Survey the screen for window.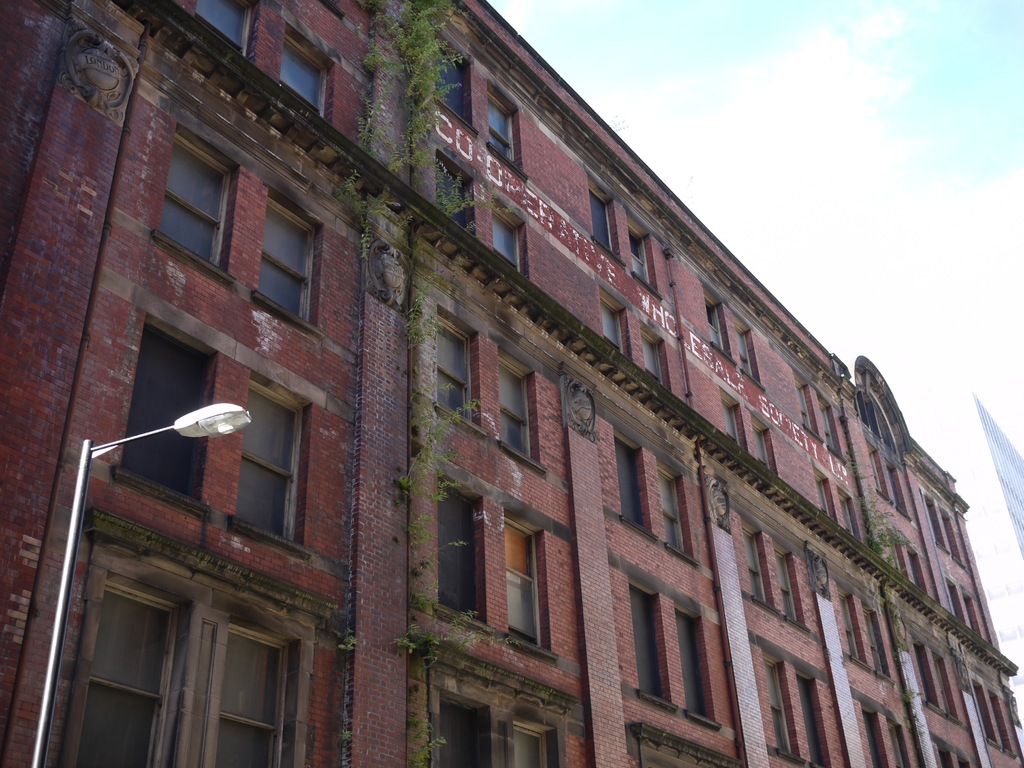
Survey found: box(599, 283, 628, 362).
